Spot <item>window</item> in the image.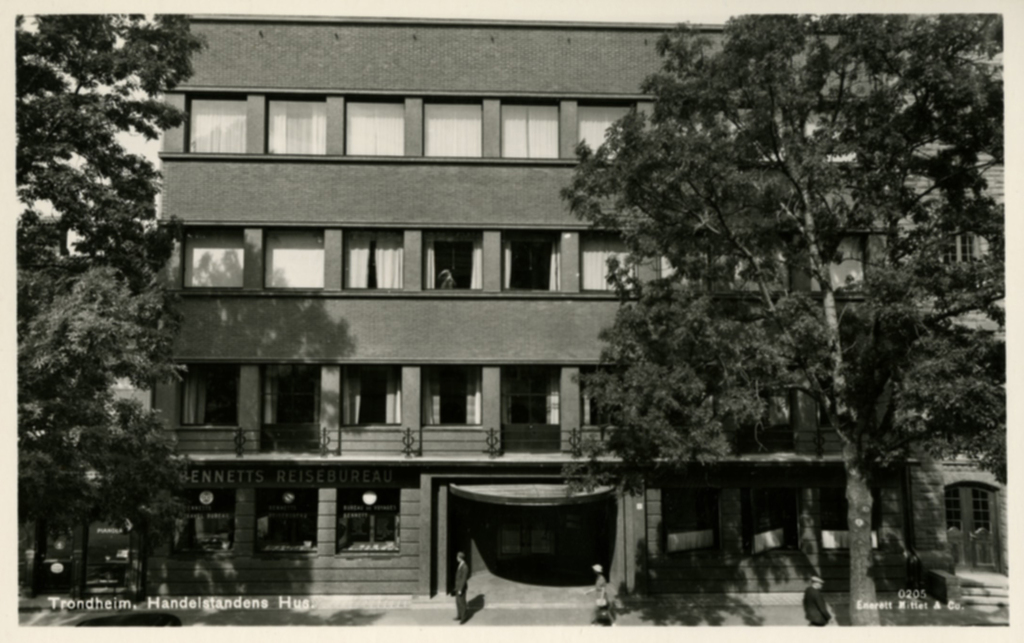
<item>window</item> found at <bbox>334, 488, 400, 555</bbox>.
